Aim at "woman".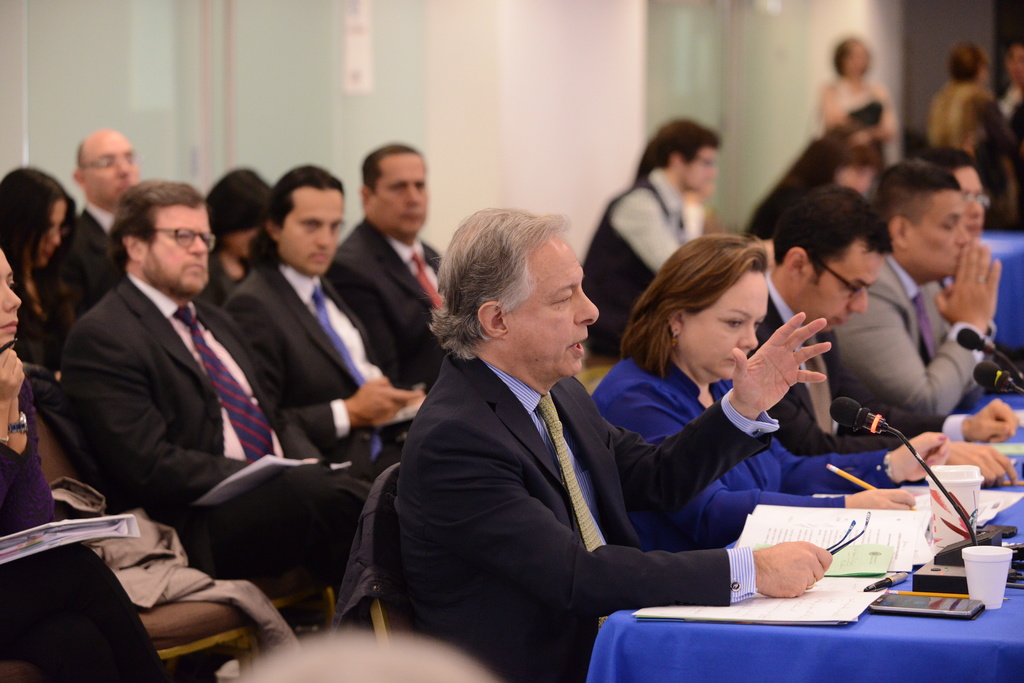
Aimed at [x1=0, y1=253, x2=172, y2=682].
